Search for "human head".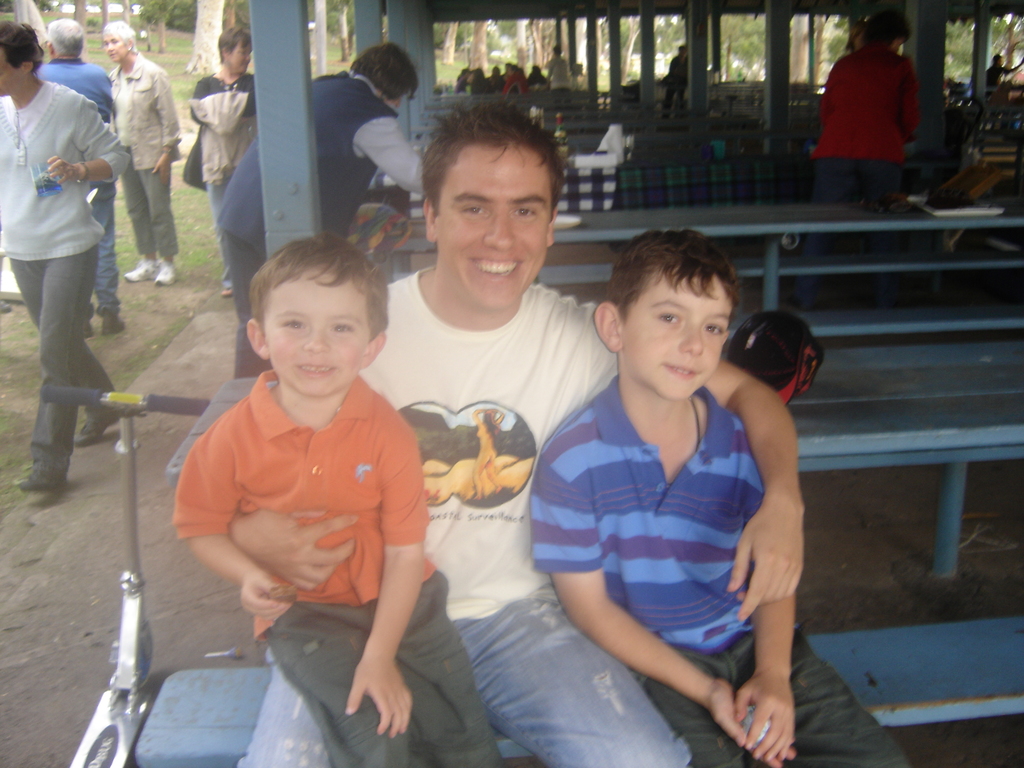
Found at <region>530, 64, 543, 80</region>.
